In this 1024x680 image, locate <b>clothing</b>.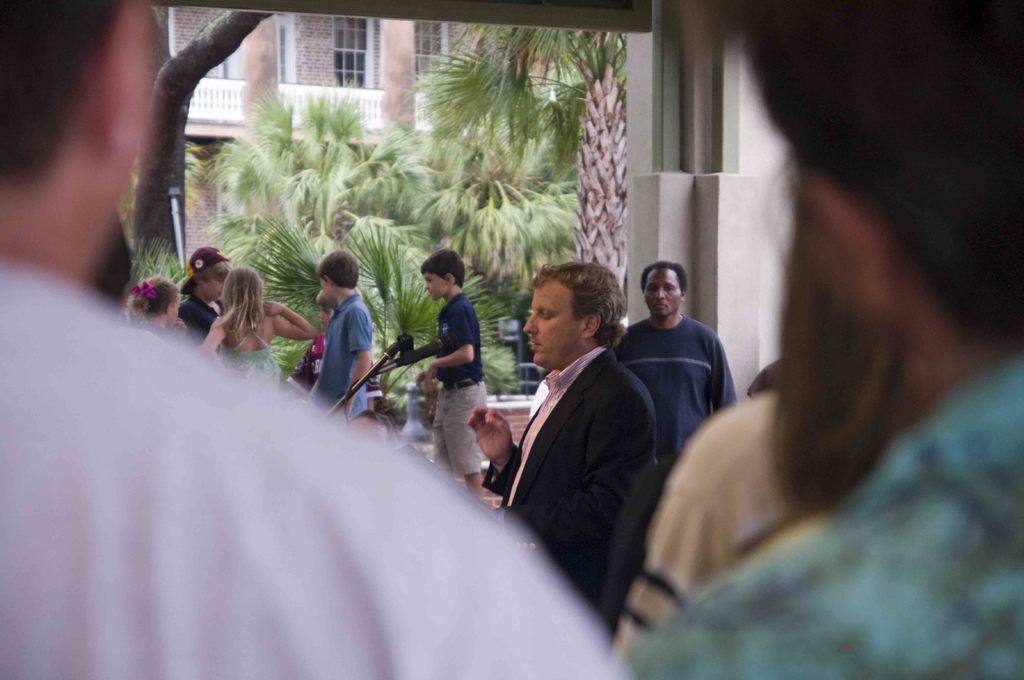
Bounding box: 430/290/488/470.
